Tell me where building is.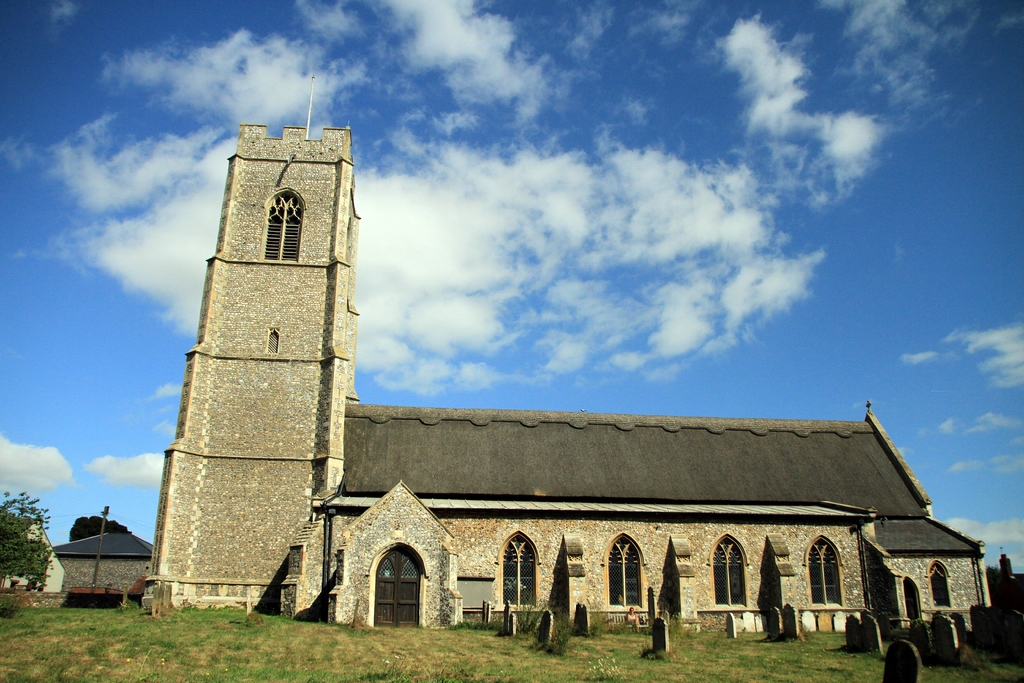
building is at (left=54, top=528, right=152, bottom=593).
